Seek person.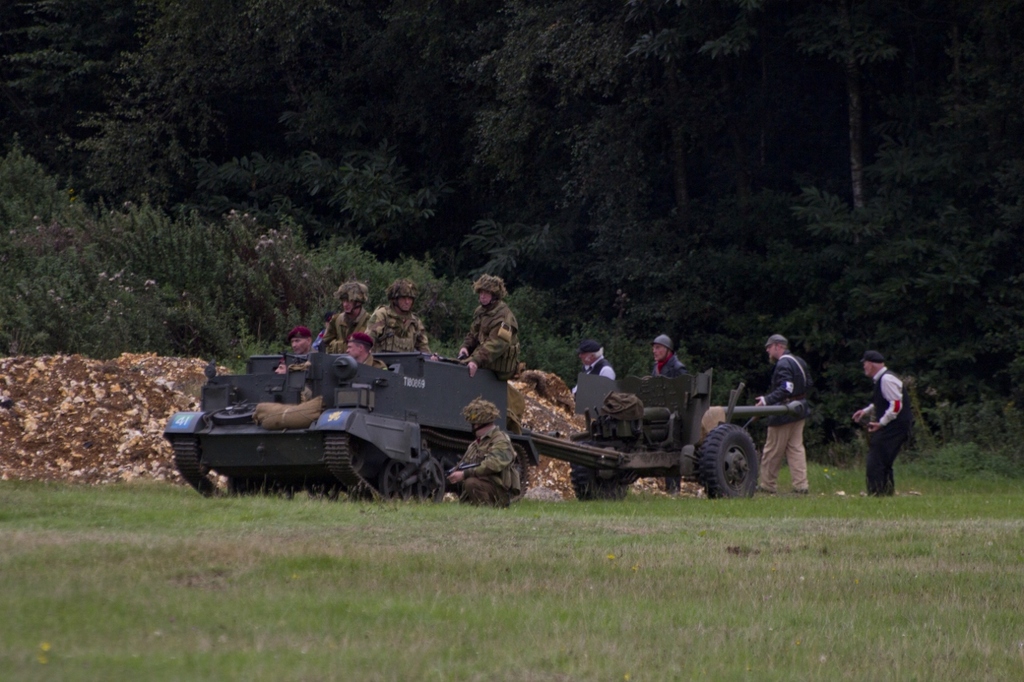
bbox(457, 275, 524, 375).
